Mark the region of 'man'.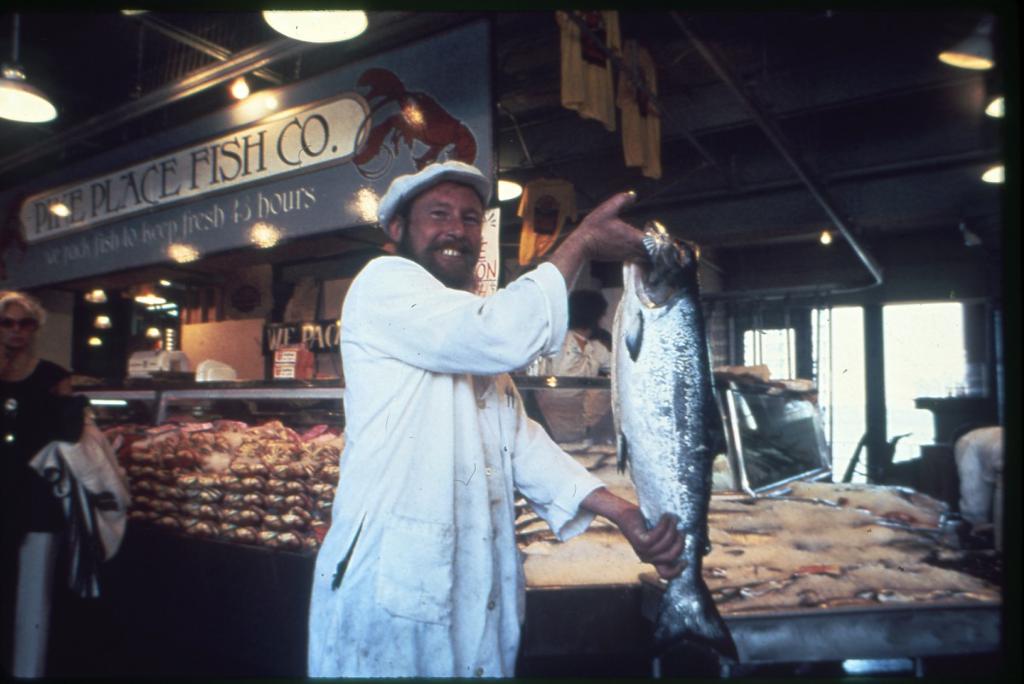
Region: locate(301, 152, 688, 683).
